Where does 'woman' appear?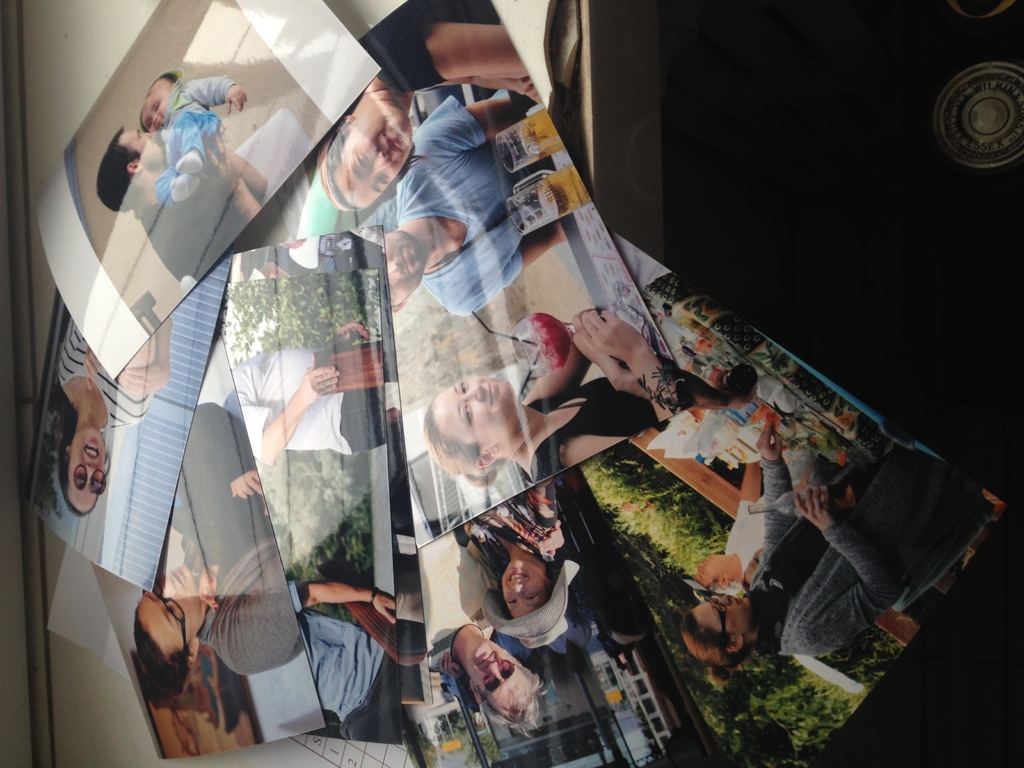
Appears at select_region(454, 484, 565, 617).
